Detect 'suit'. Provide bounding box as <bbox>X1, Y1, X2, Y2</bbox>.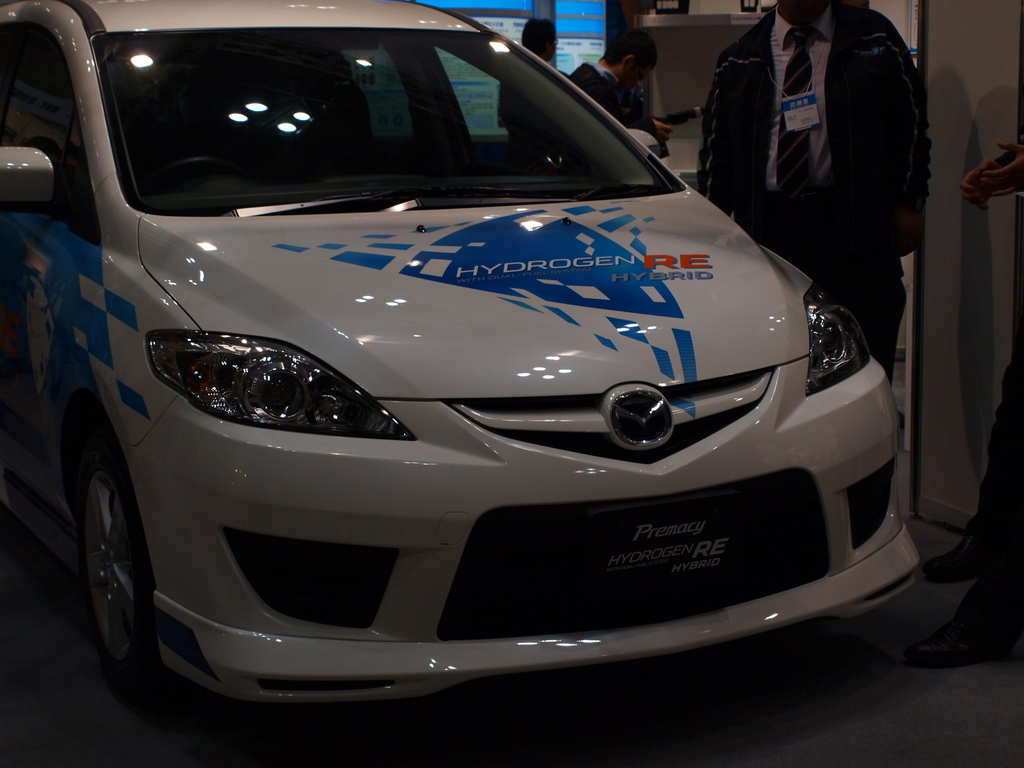
<bbox>680, 4, 955, 313</bbox>.
